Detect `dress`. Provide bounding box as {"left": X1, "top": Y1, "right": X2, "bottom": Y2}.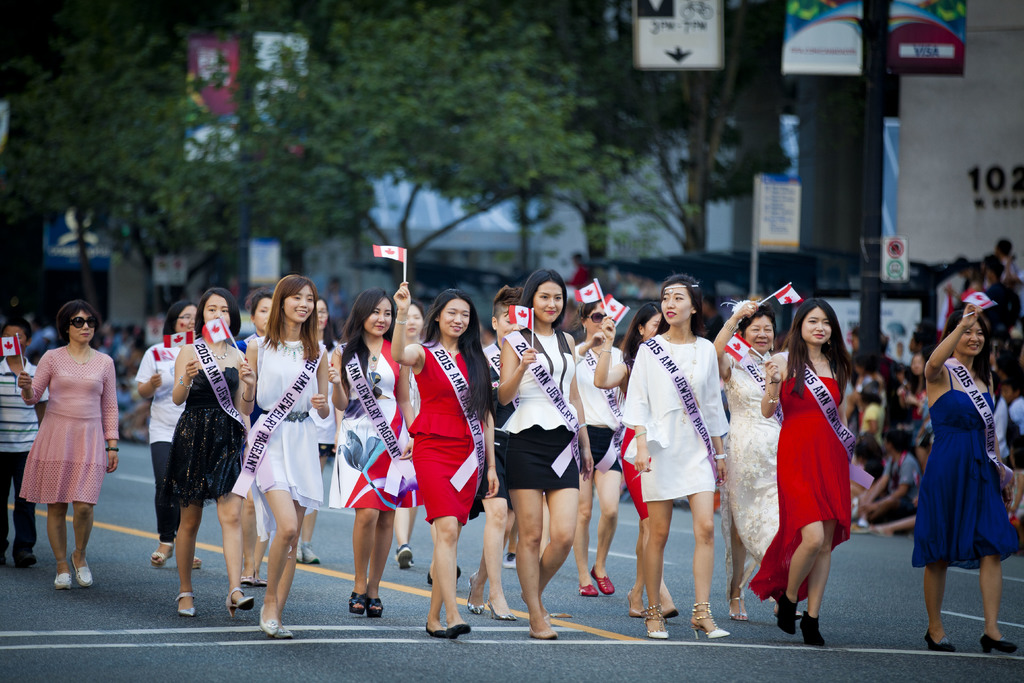
{"left": 163, "top": 365, "right": 243, "bottom": 506}.
